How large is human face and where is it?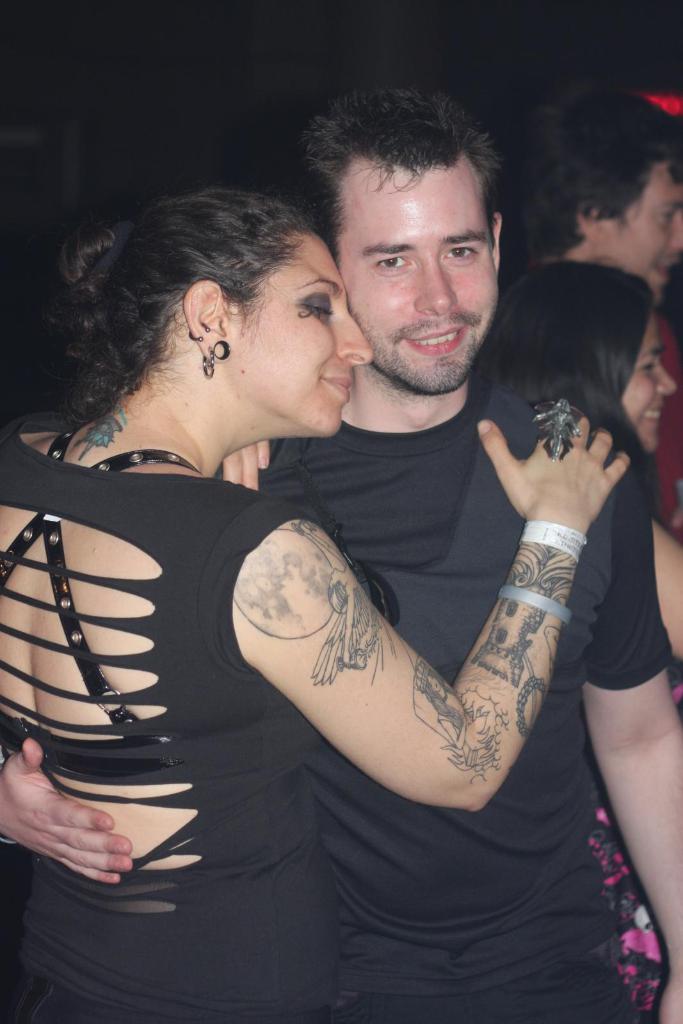
Bounding box: 618, 313, 678, 456.
